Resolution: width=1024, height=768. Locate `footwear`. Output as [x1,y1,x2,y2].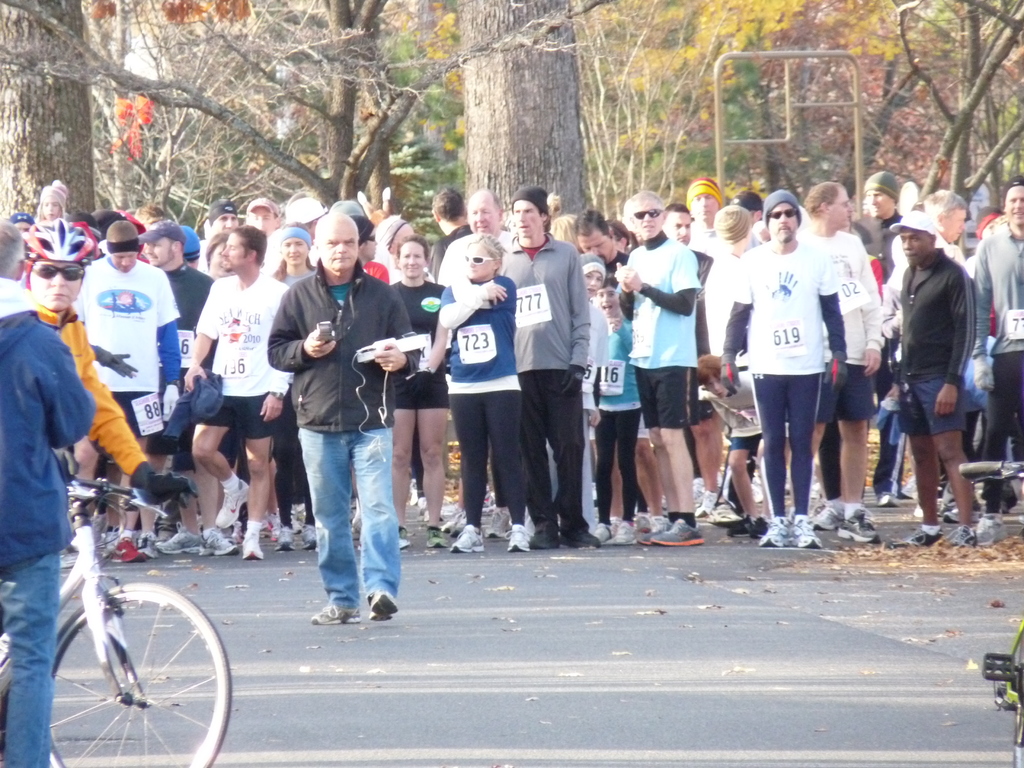
[707,497,744,521].
